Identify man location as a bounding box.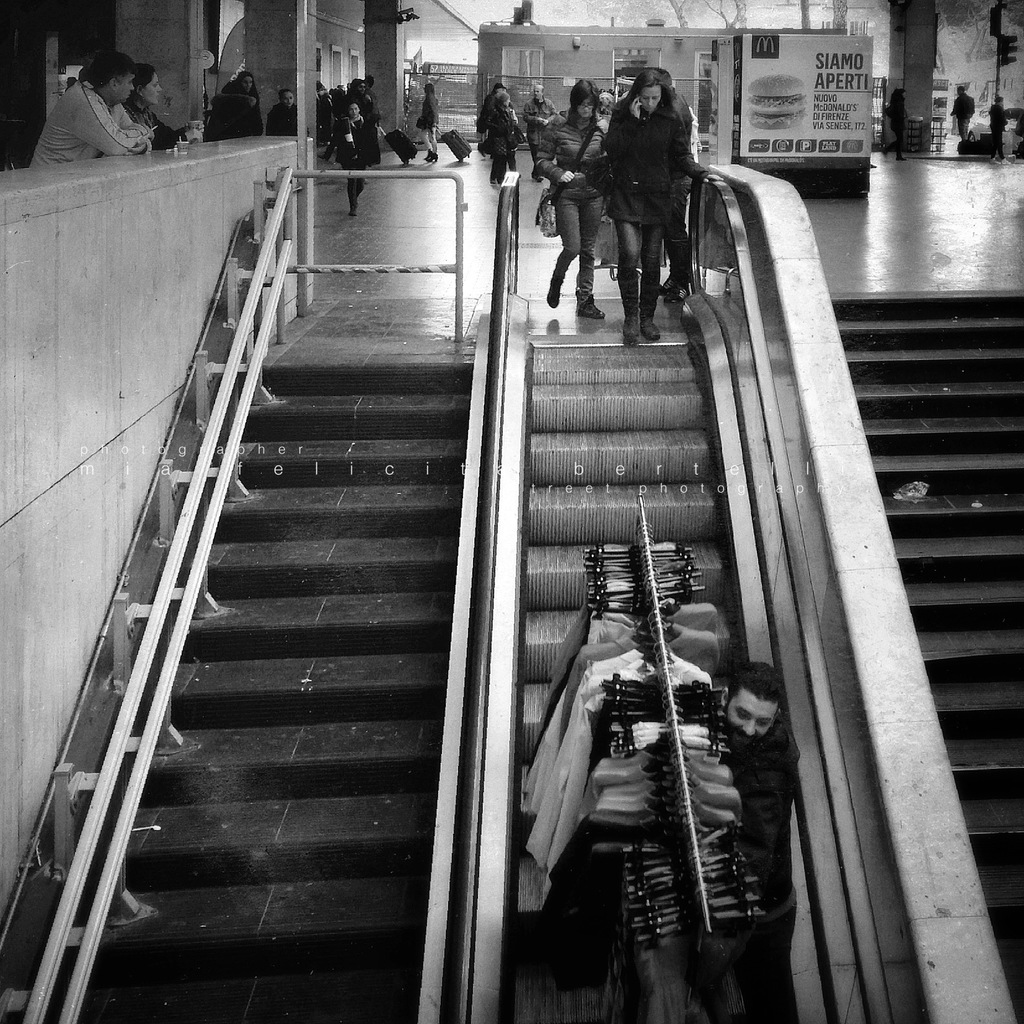
[x1=716, y1=652, x2=803, y2=1023].
